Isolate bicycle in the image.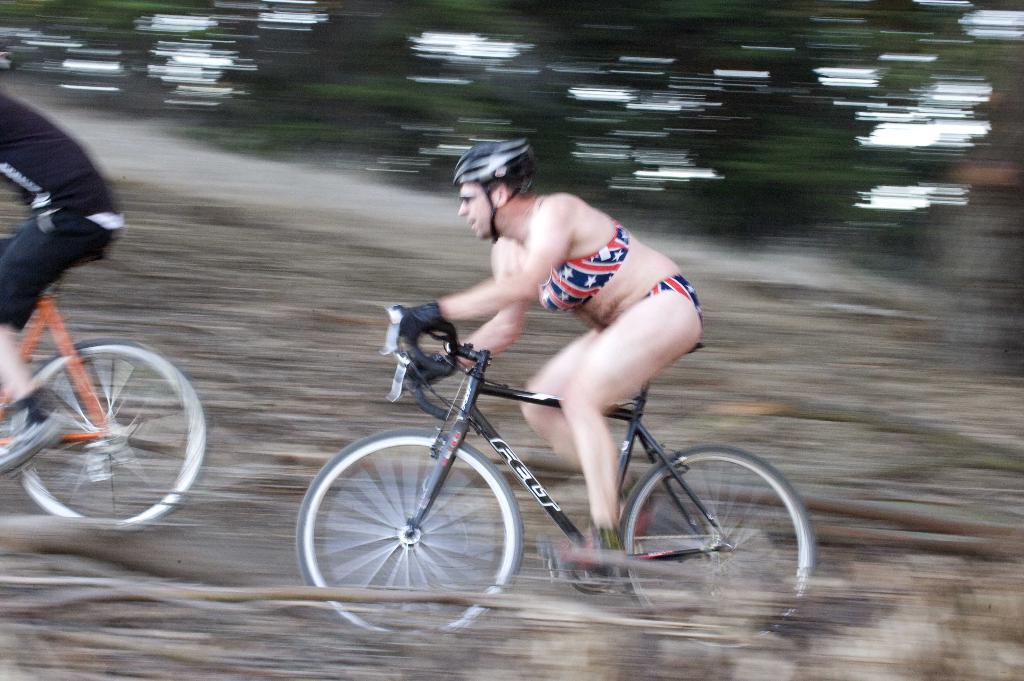
Isolated region: [287, 312, 823, 609].
